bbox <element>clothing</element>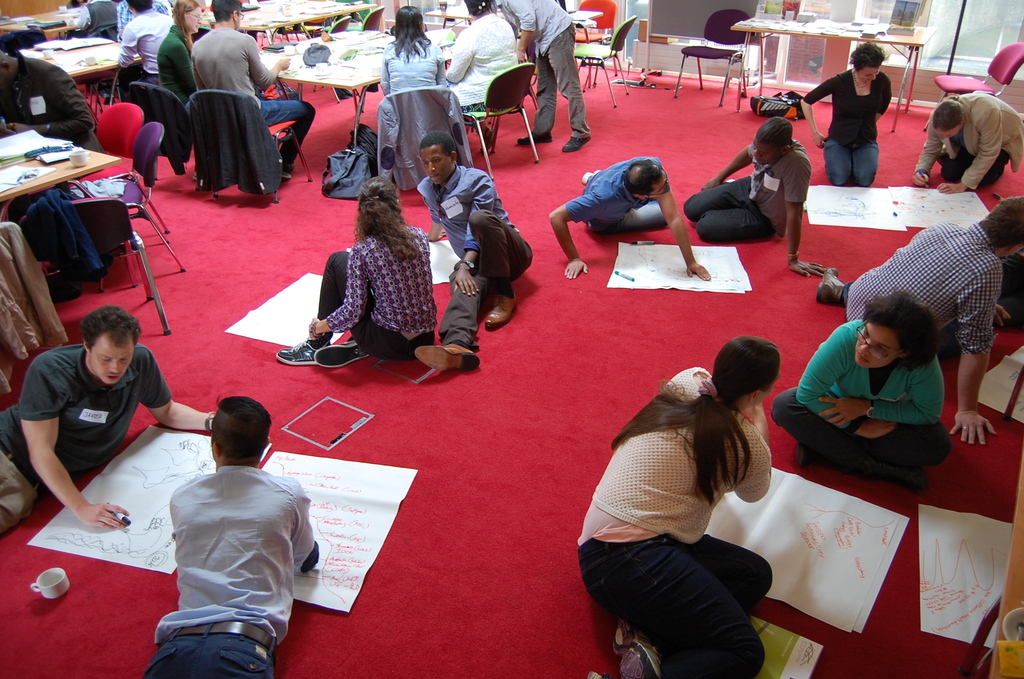
region(841, 225, 991, 361)
